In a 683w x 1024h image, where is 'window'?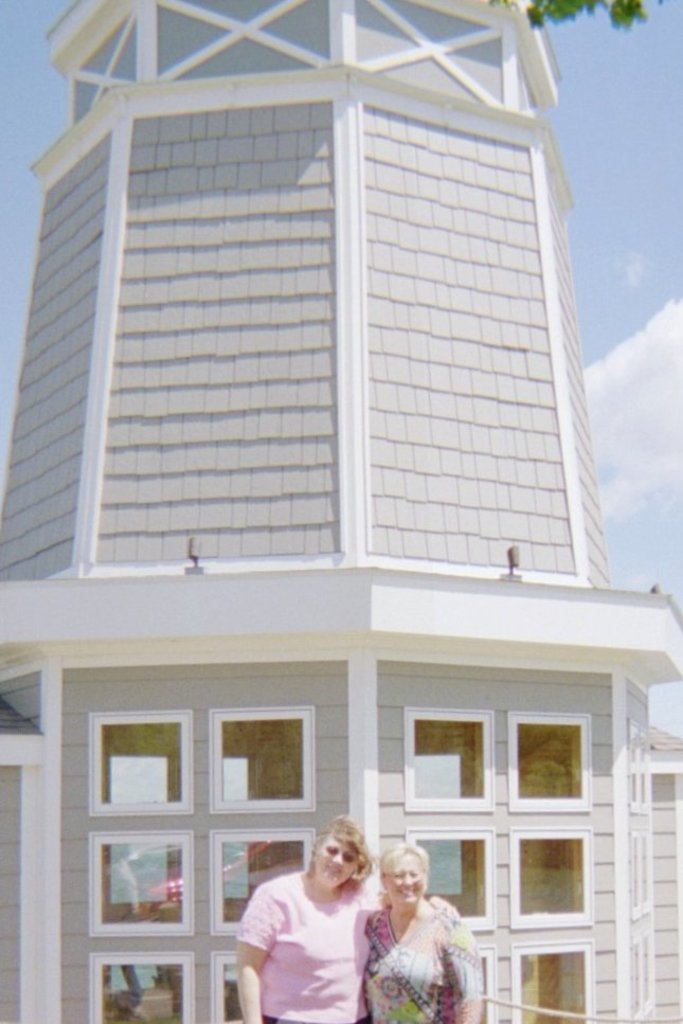
{"x1": 210, "y1": 938, "x2": 245, "y2": 1023}.
